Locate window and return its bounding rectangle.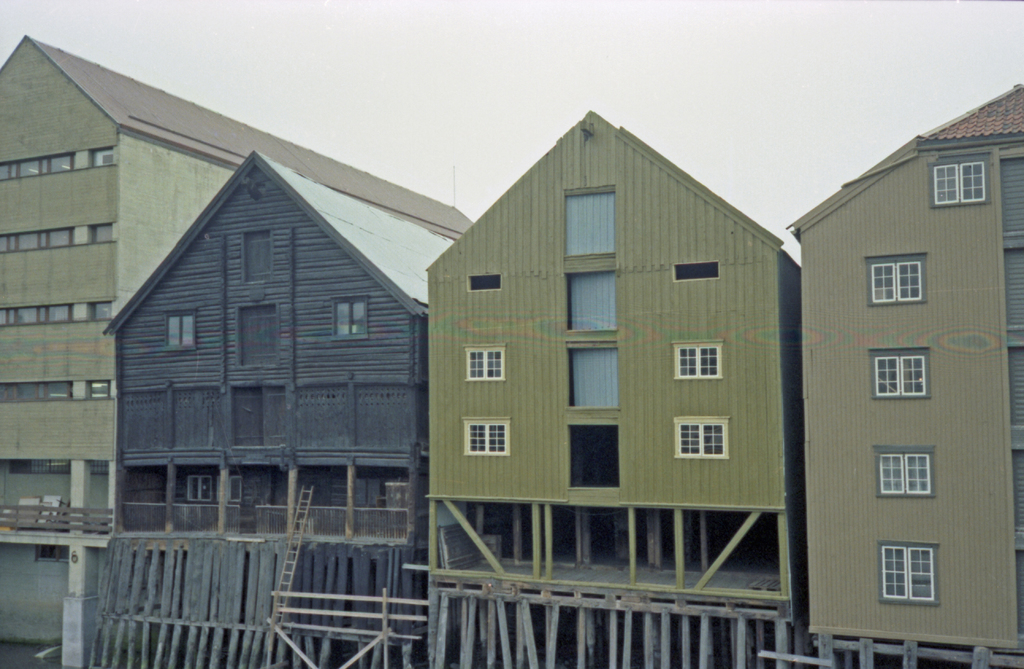
bbox=[862, 251, 927, 310].
